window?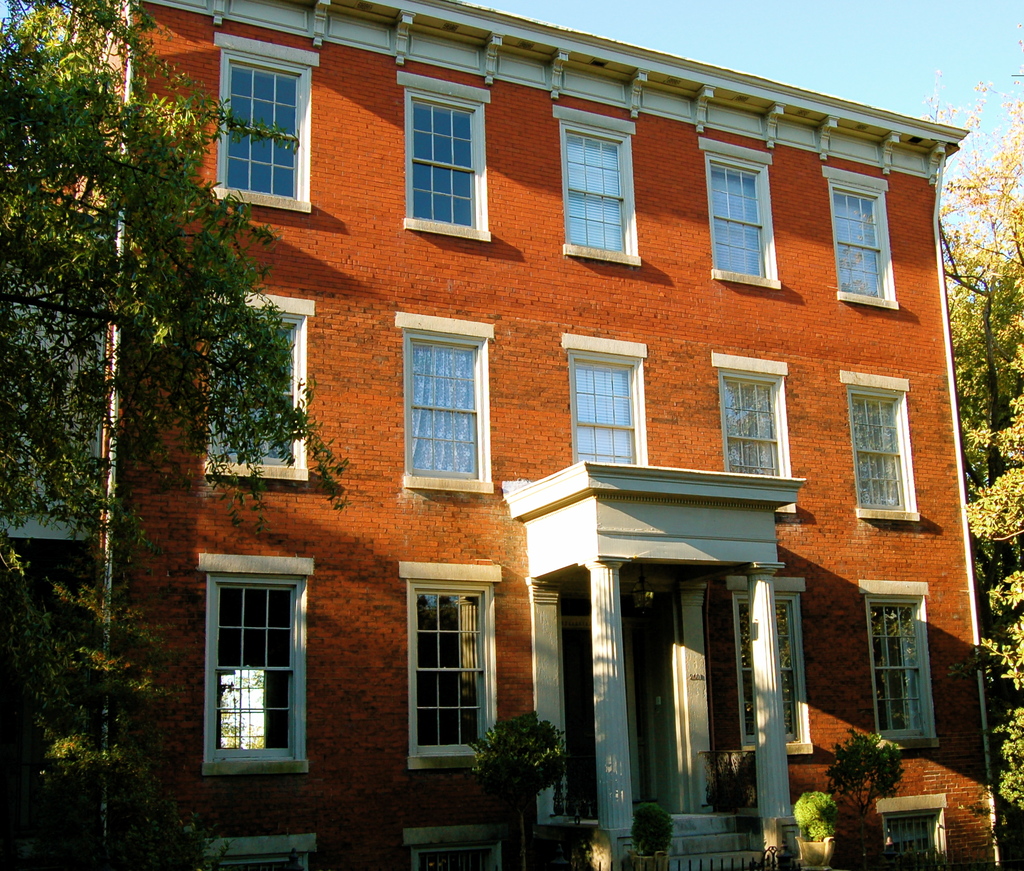
box=[190, 555, 308, 771]
